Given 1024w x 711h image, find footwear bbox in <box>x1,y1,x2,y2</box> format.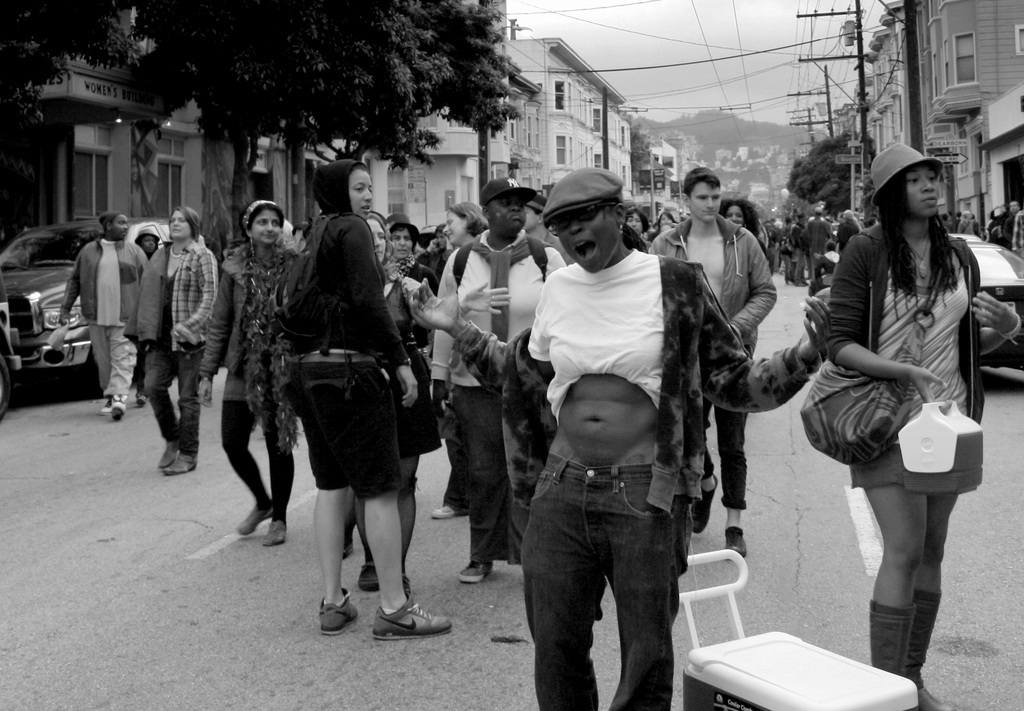
<box>138,392,150,408</box>.
